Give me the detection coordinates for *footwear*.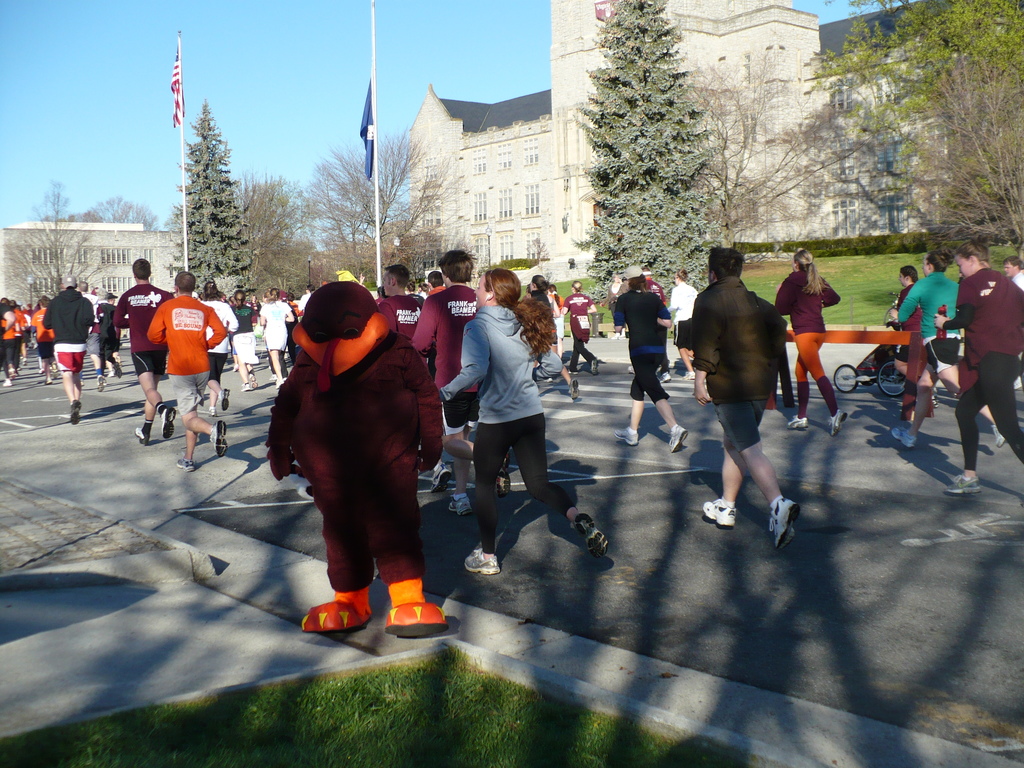
l=589, t=358, r=595, b=374.
